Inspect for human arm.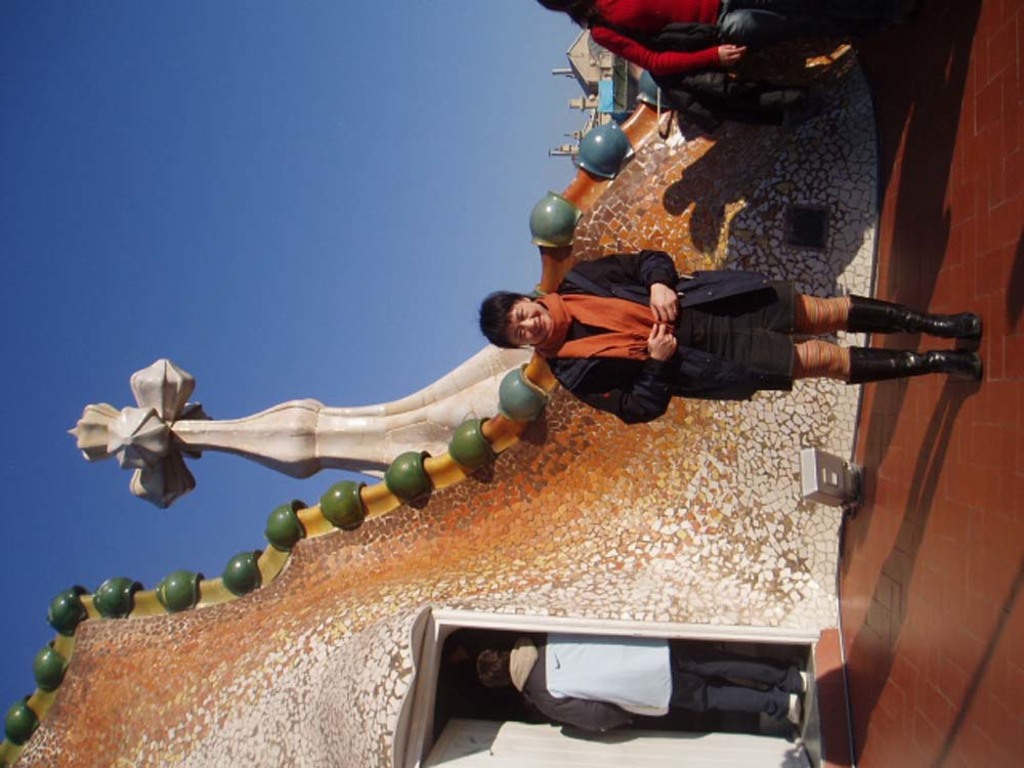
Inspection: [523, 691, 642, 742].
